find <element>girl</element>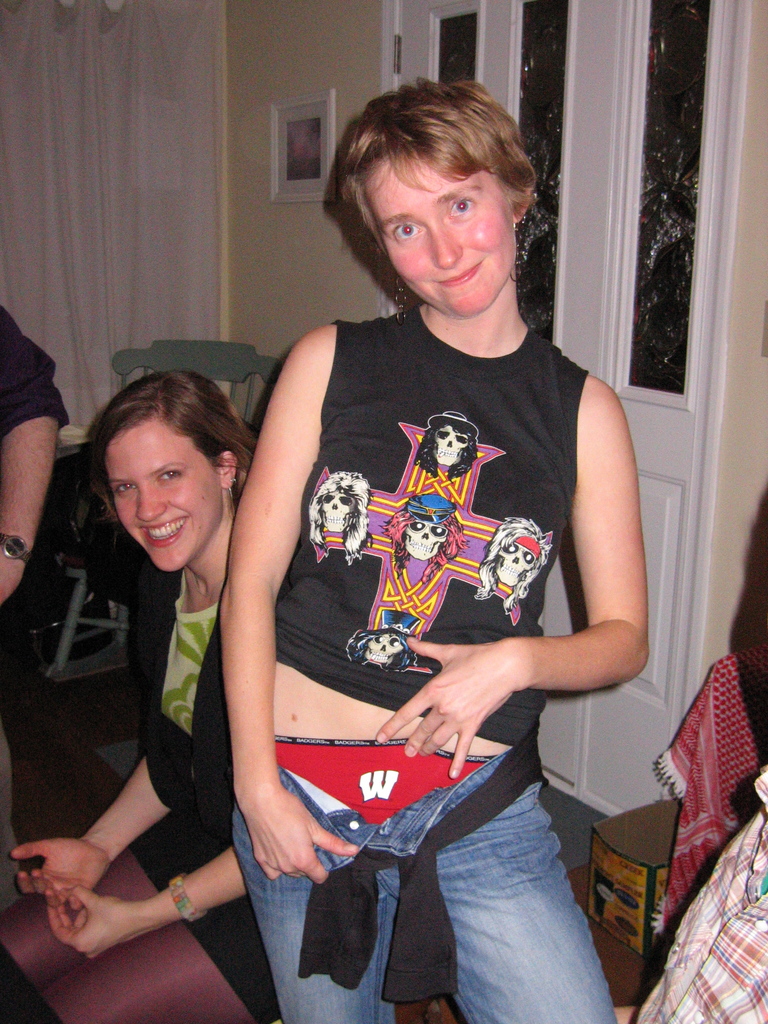
x1=220, y1=63, x2=658, y2=1023
